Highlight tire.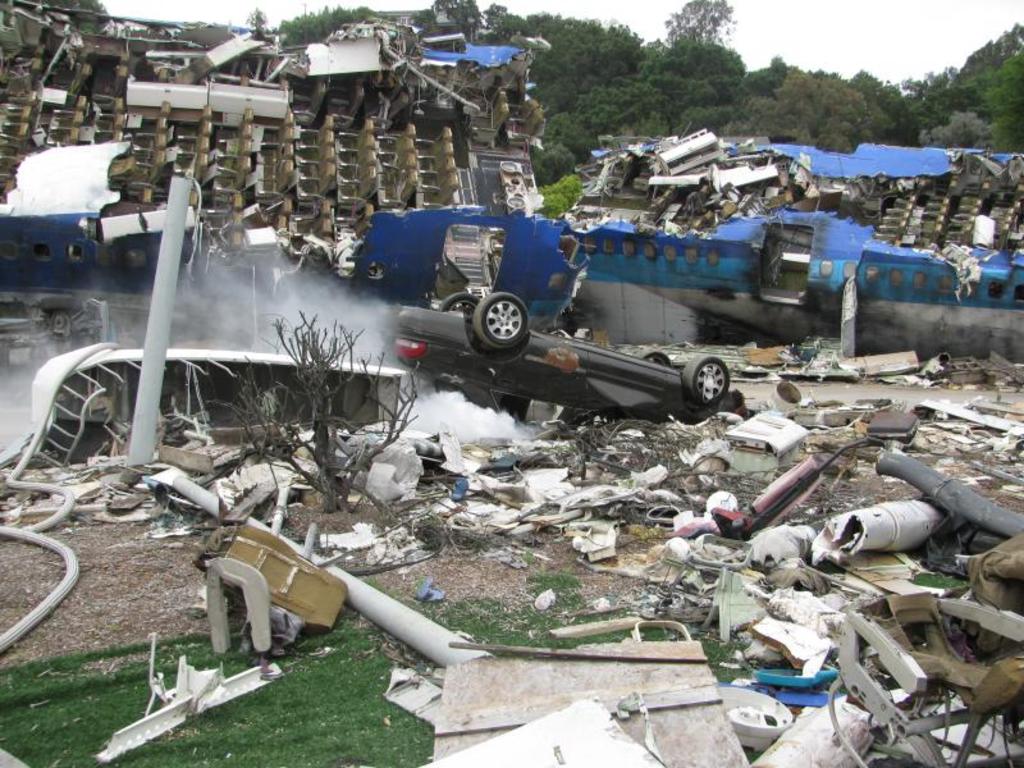
Highlighted region: <bbox>460, 282, 534, 364</bbox>.
